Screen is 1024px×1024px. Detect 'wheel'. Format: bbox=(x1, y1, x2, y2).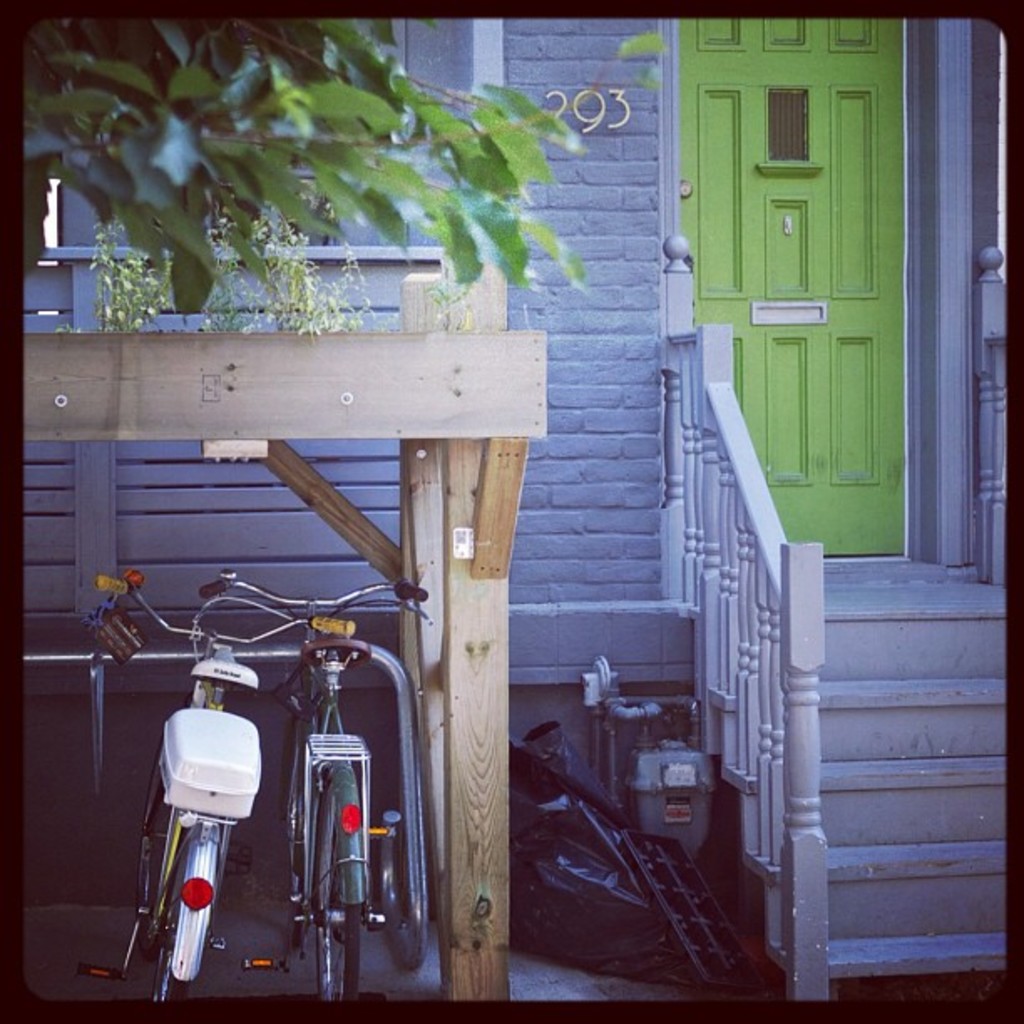
bbox=(308, 770, 373, 1001).
